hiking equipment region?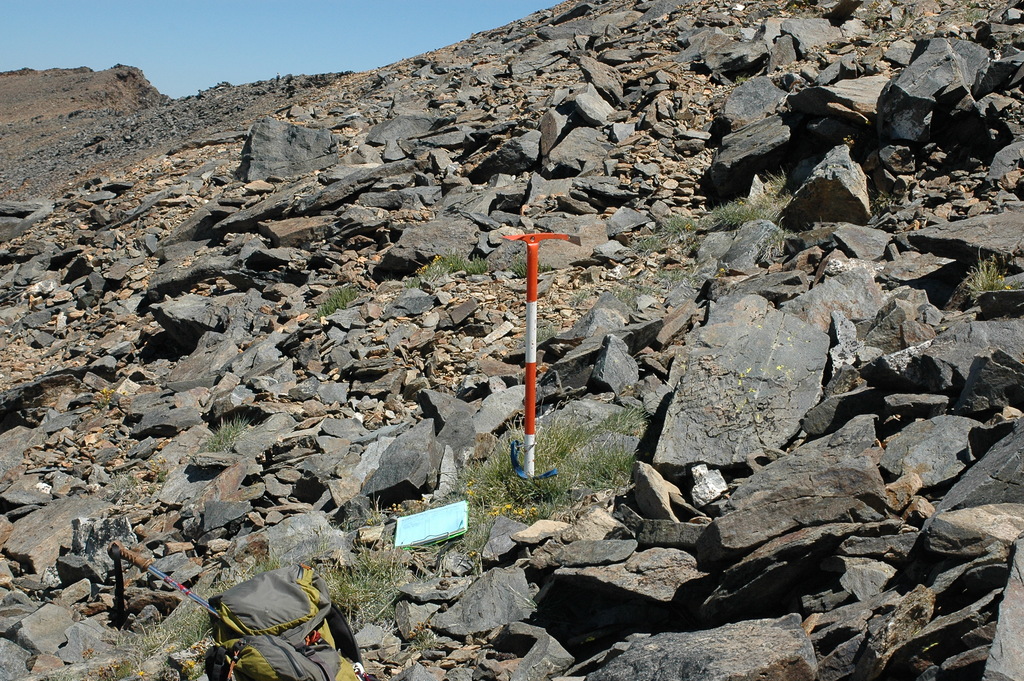
bbox=(108, 534, 221, 622)
